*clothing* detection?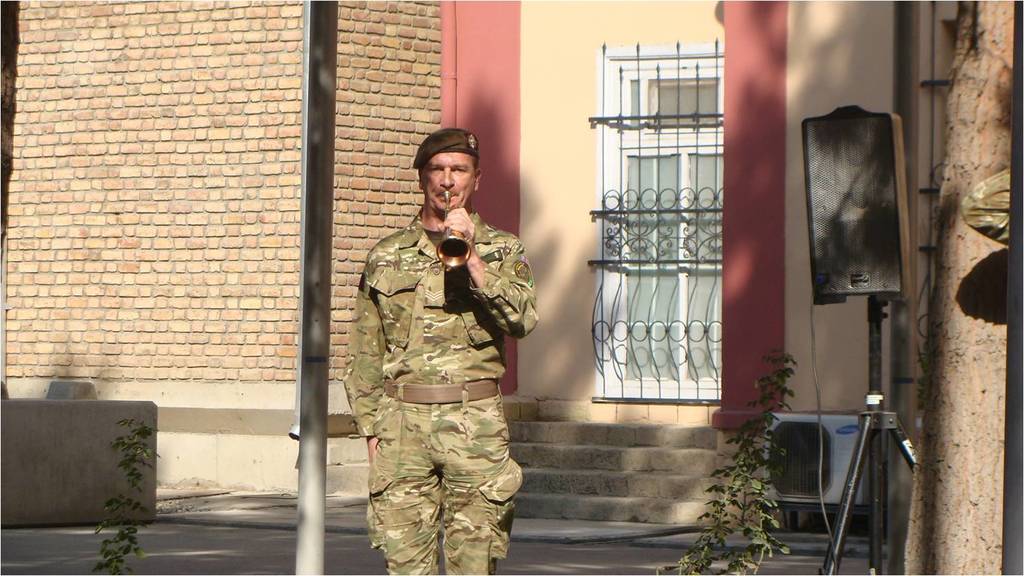
x1=361, y1=155, x2=528, y2=575
